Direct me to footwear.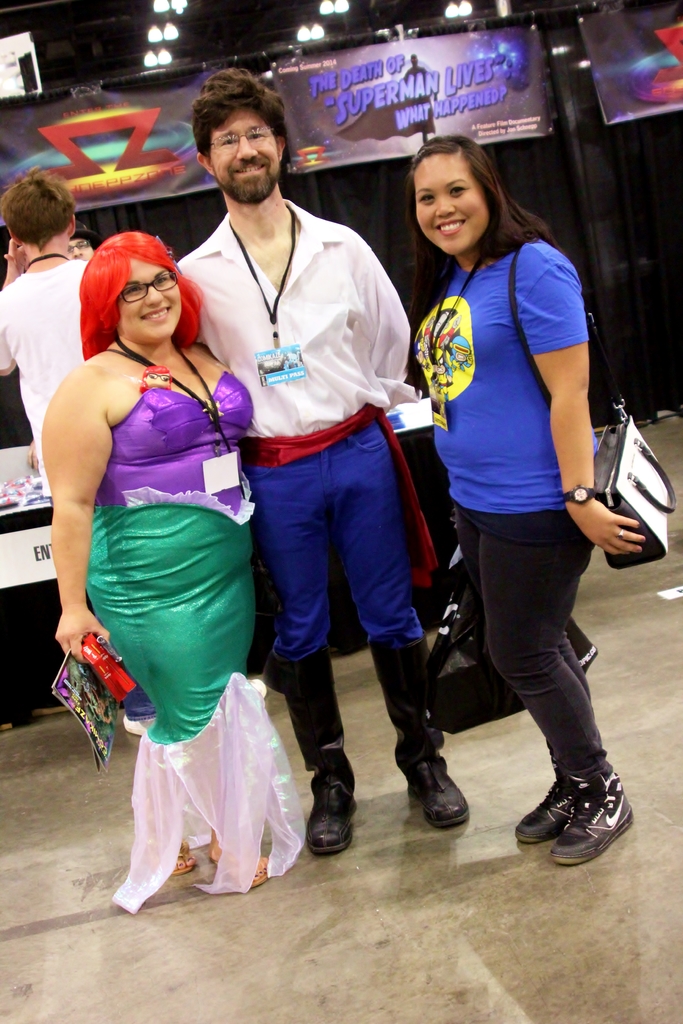
Direction: (x1=170, y1=848, x2=195, y2=879).
